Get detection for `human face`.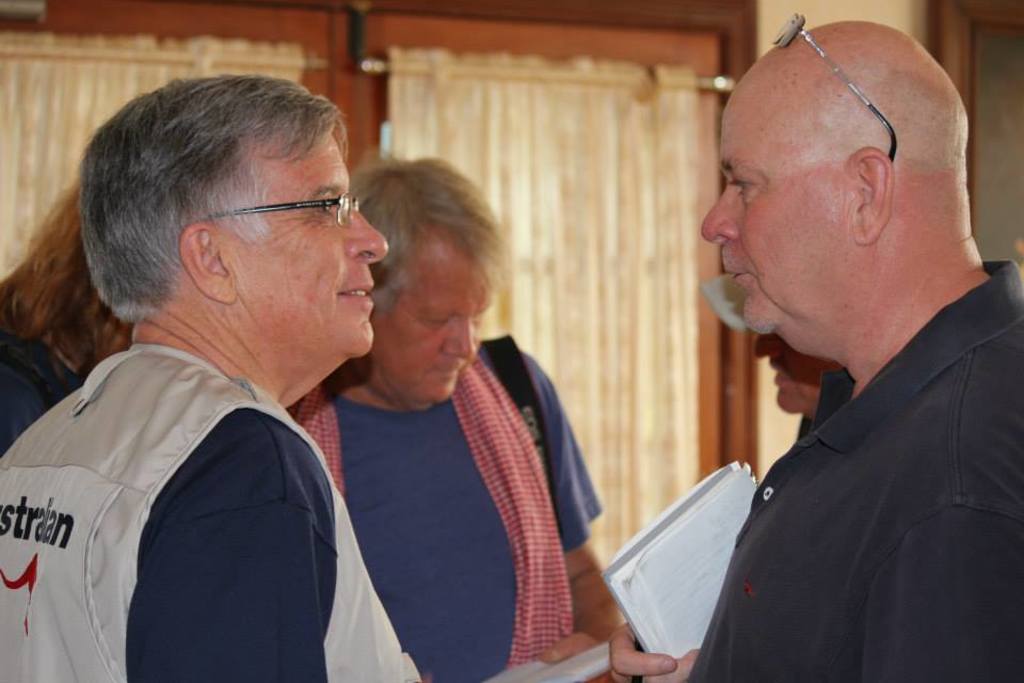
Detection: 704, 100, 858, 339.
